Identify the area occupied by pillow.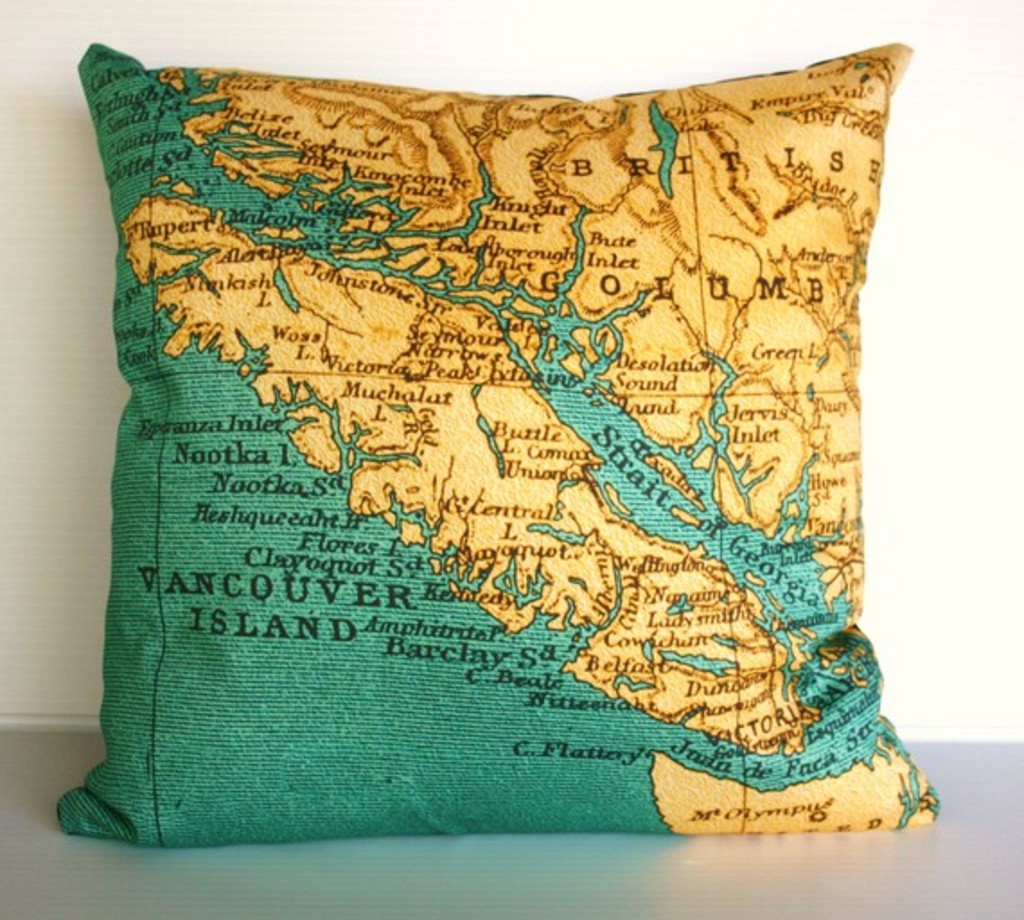
Area: box=[65, 58, 945, 830].
